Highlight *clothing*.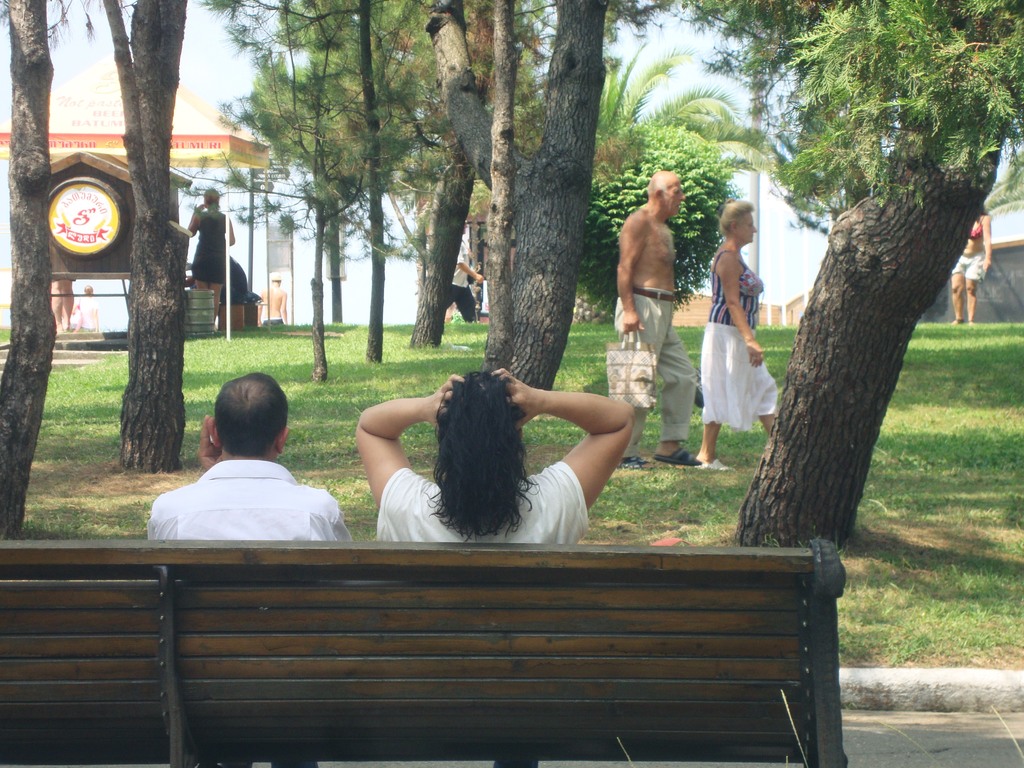
Highlighted region: region(148, 452, 355, 557).
